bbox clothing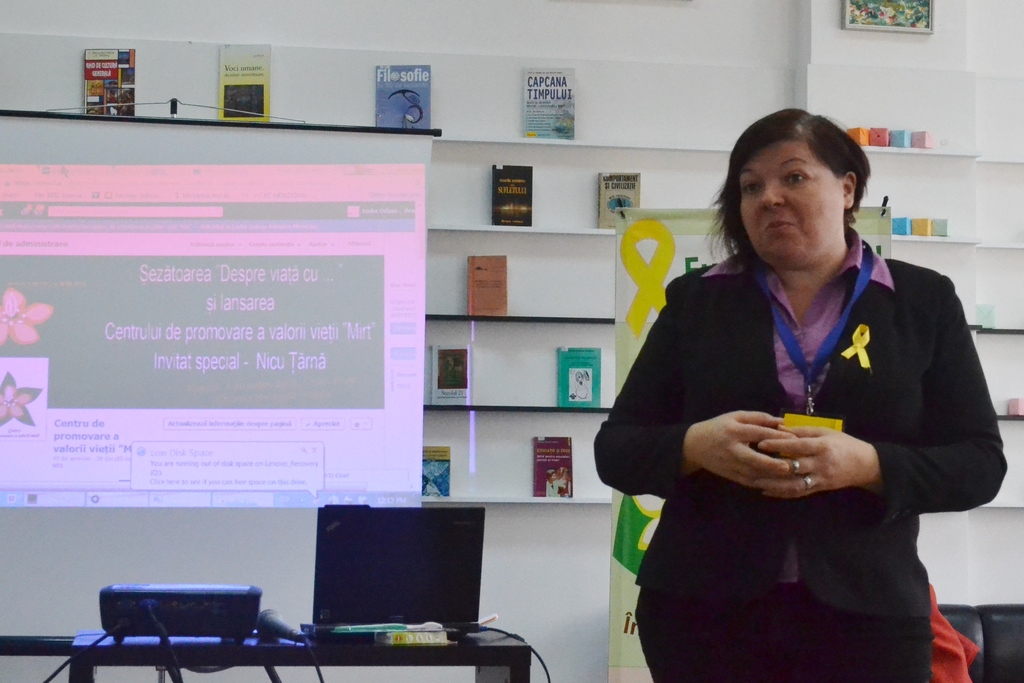
box(926, 578, 980, 682)
